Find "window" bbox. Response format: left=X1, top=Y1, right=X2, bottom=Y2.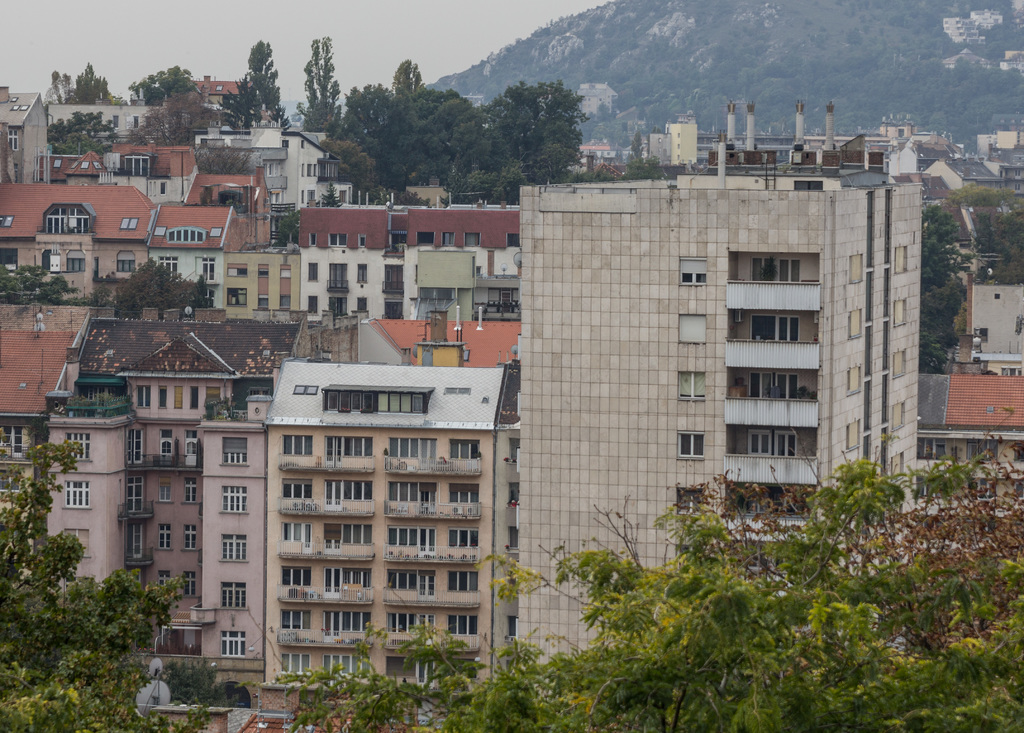
left=218, top=481, right=253, bottom=518.
